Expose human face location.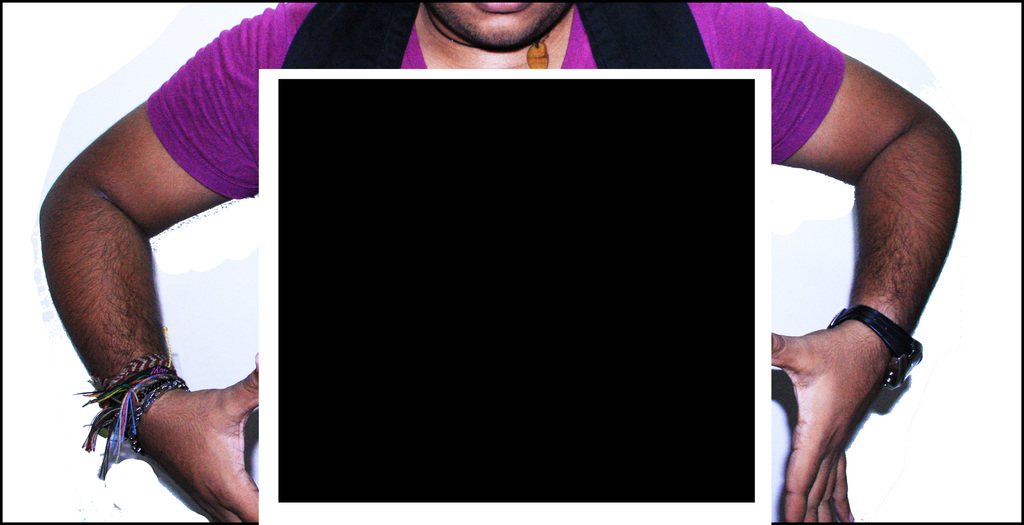
Exposed at region(427, 0, 591, 54).
